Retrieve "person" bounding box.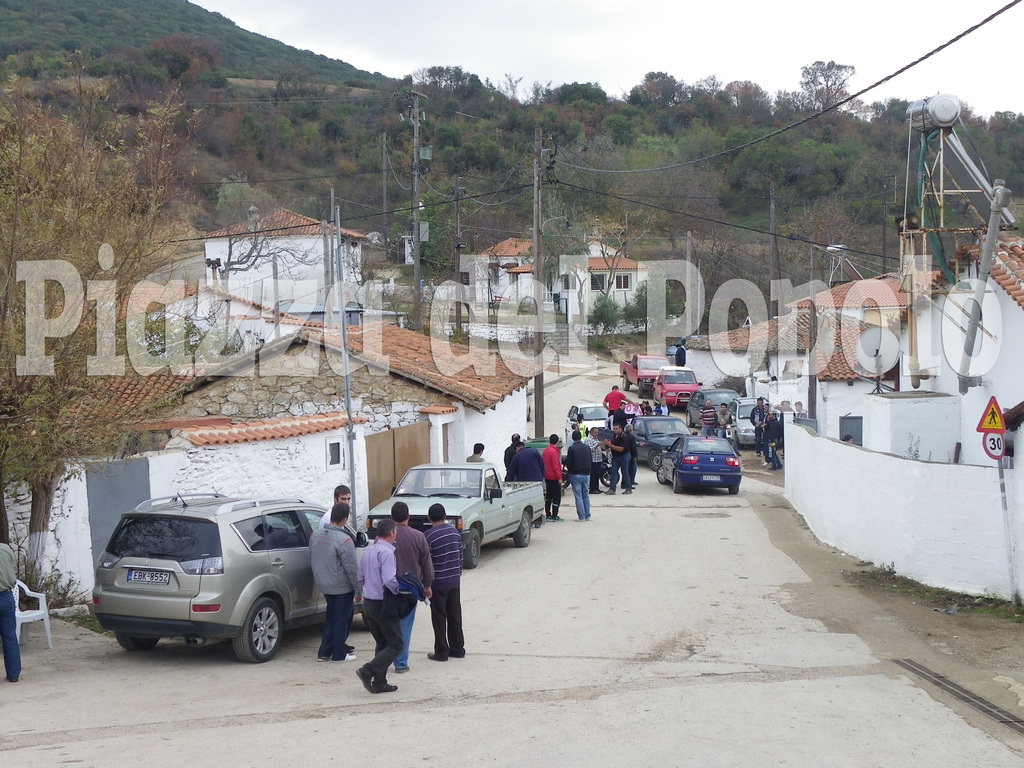
Bounding box: region(356, 519, 414, 694).
